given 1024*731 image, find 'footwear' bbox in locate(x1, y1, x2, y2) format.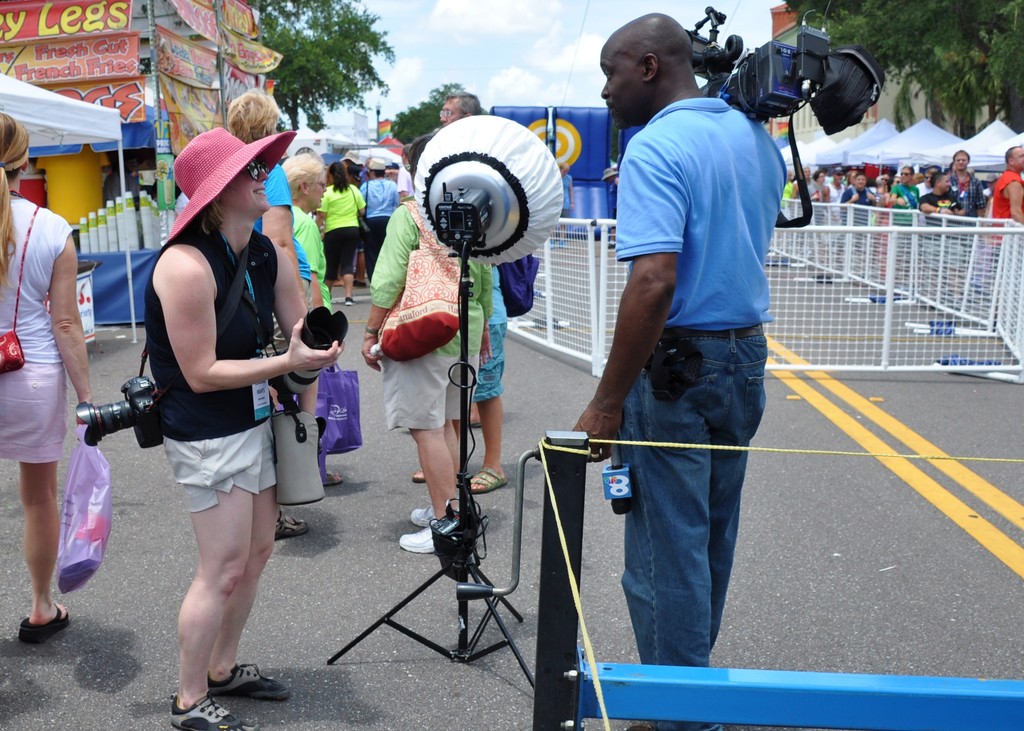
locate(334, 278, 345, 286).
